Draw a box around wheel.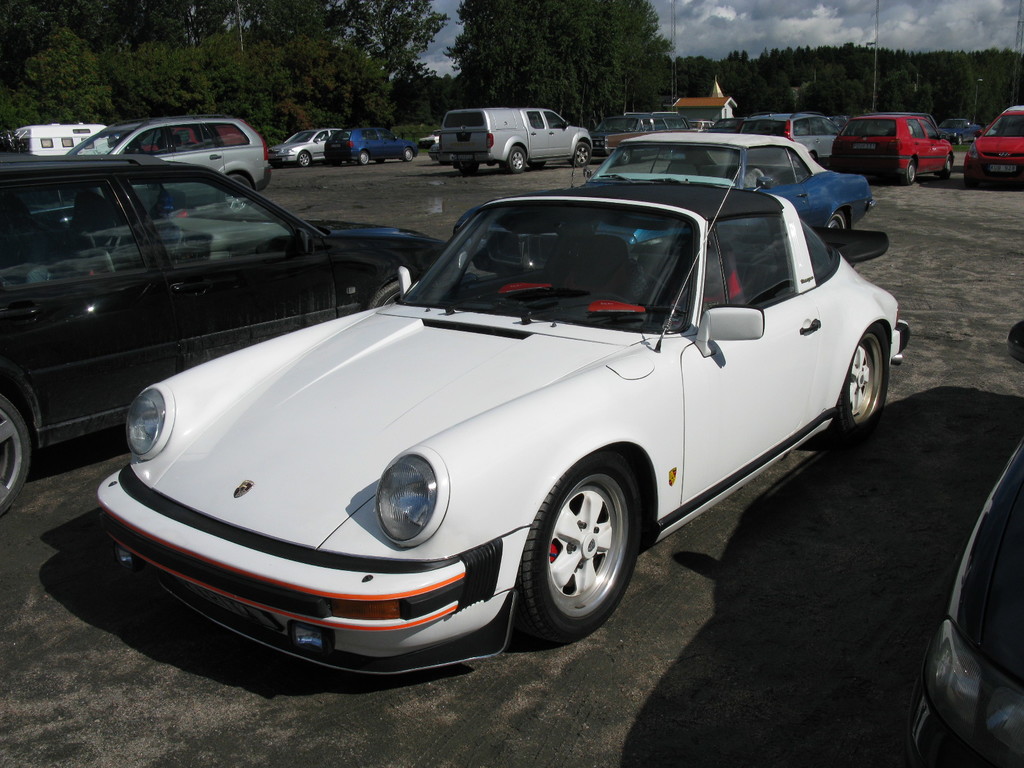
[499,144,530,175].
